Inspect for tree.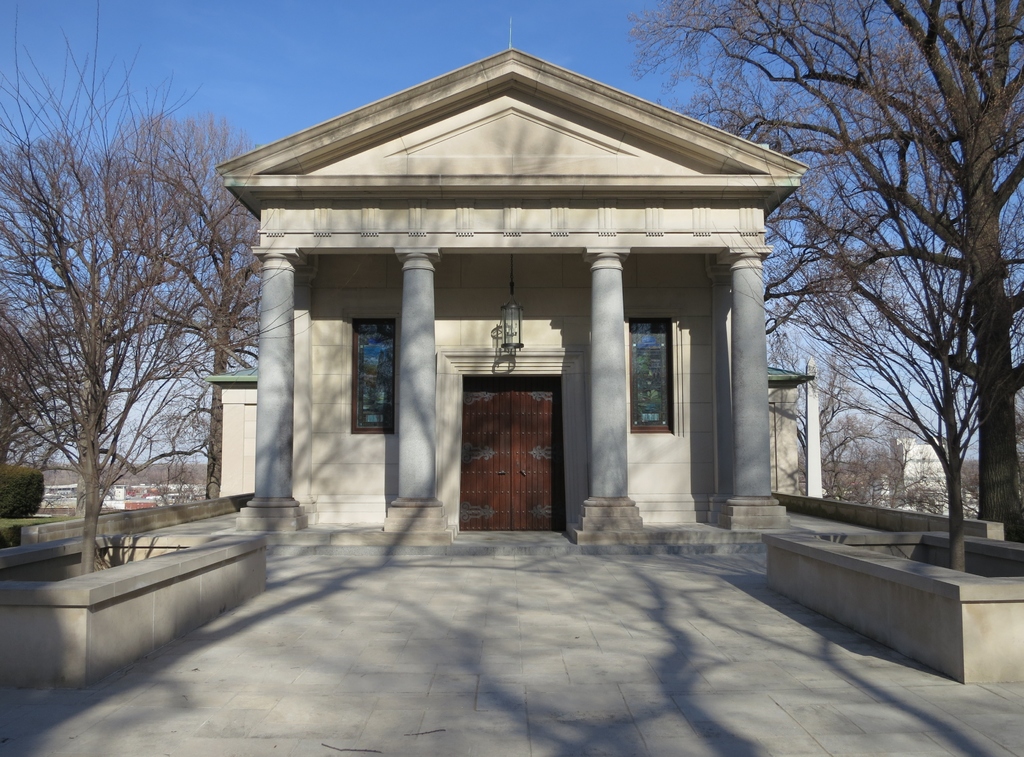
Inspection: pyautogui.locateOnScreen(760, 24, 1023, 571).
